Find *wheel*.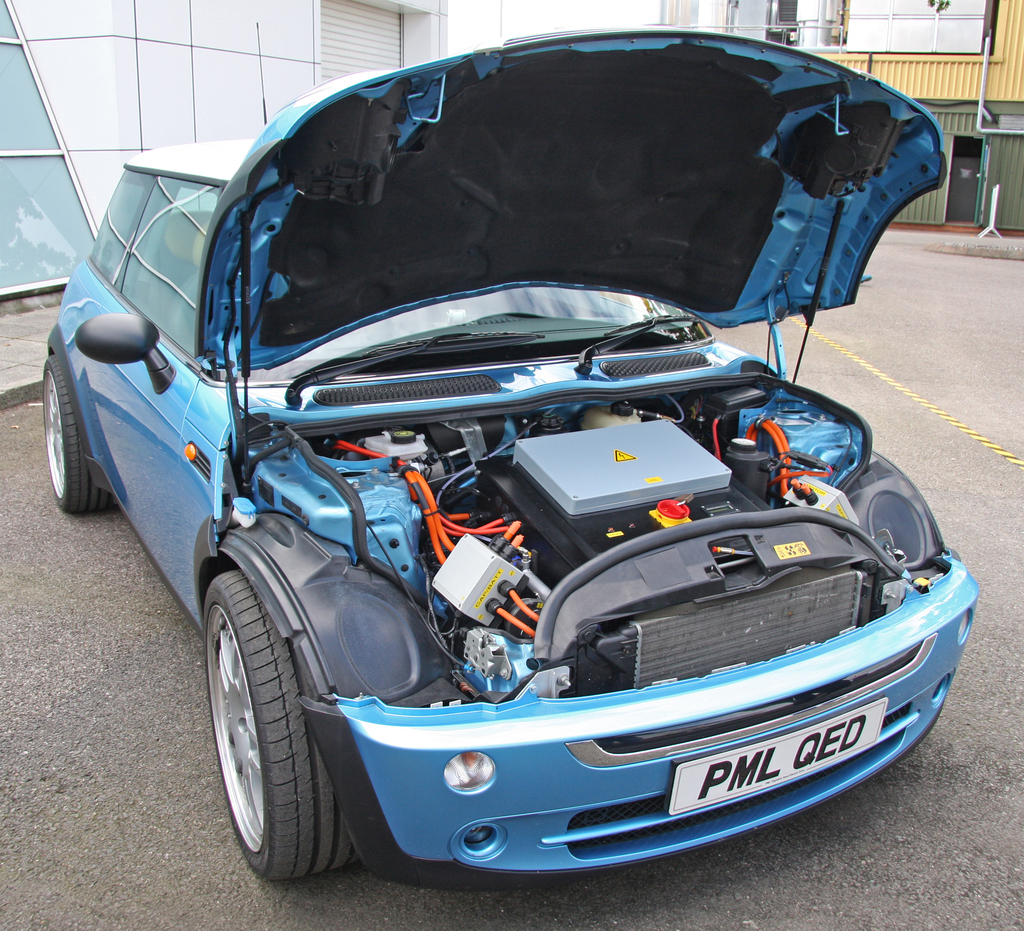
{"x1": 42, "y1": 357, "x2": 125, "y2": 516}.
